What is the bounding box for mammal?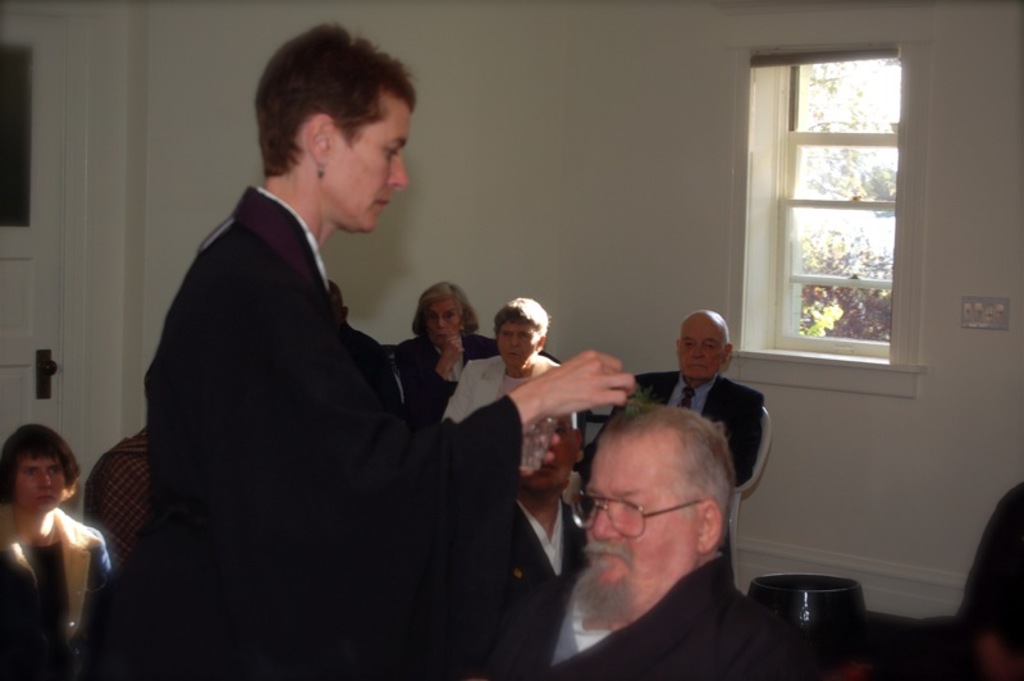
[left=439, top=293, right=566, bottom=425].
